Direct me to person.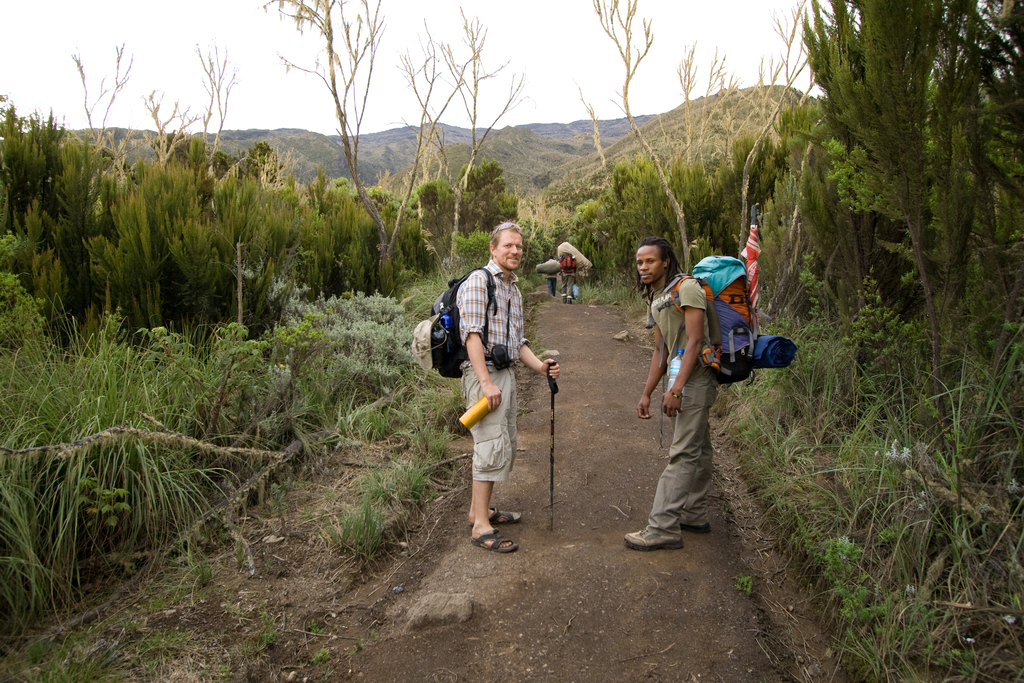
Direction: bbox=[624, 236, 721, 550].
